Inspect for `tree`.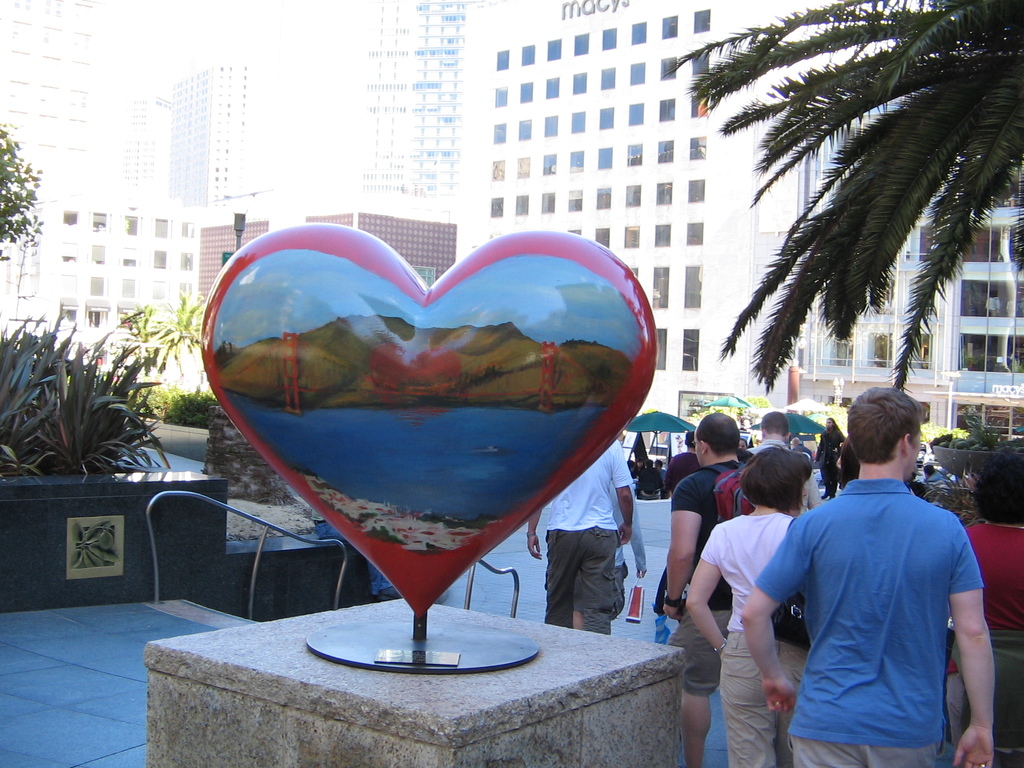
Inspection: detection(0, 113, 44, 261).
